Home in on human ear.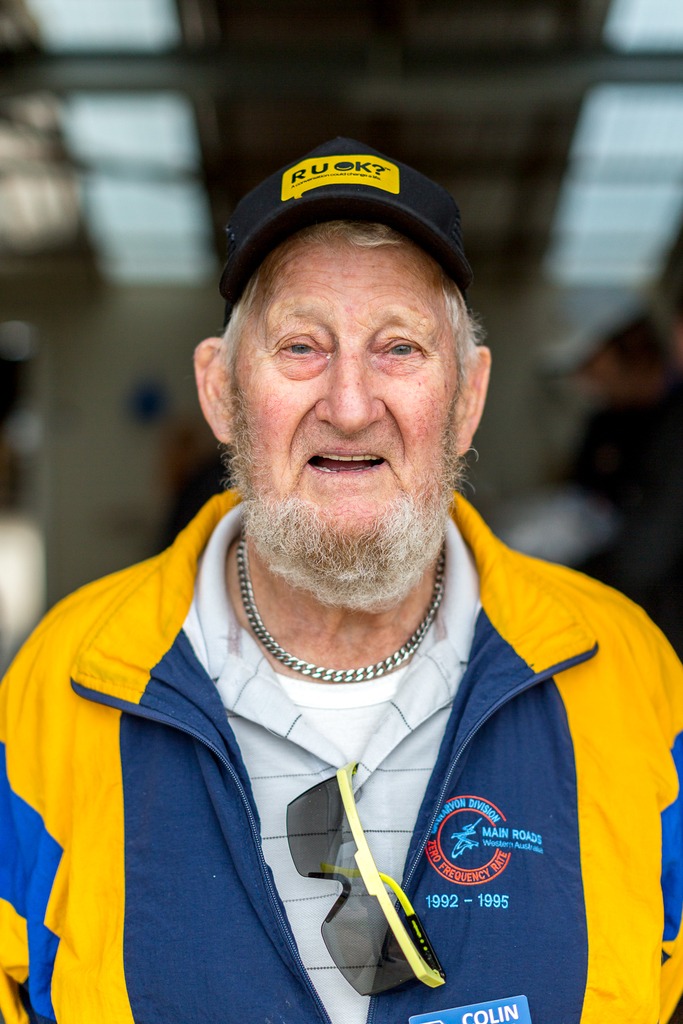
Homed in at [457,345,490,454].
